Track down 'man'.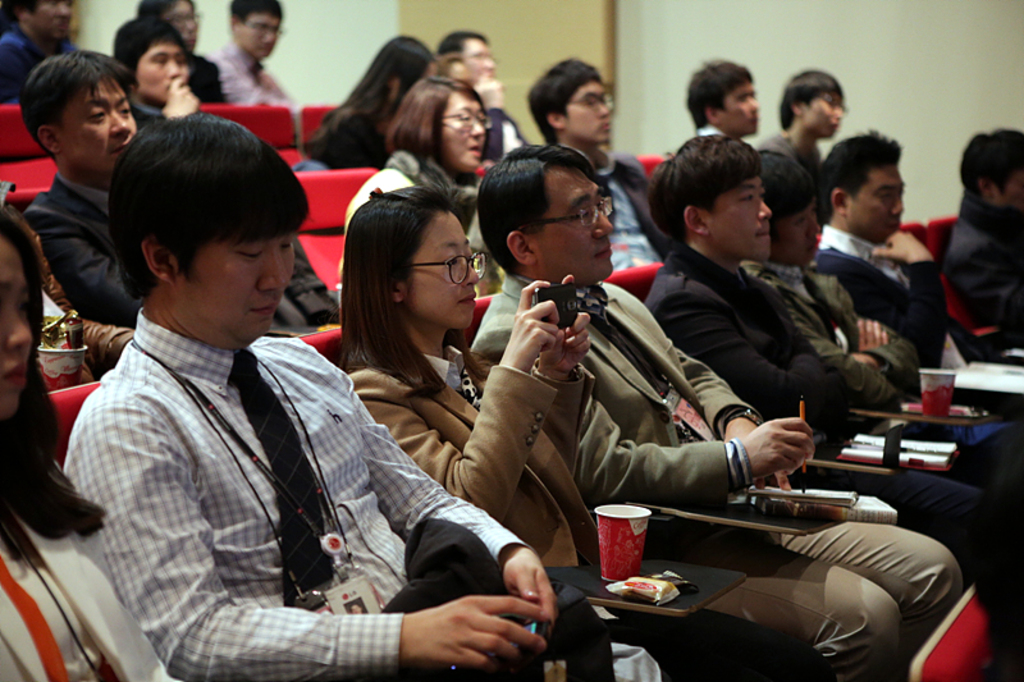
Tracked to [x1=68, y1=113, x2=541, y2=678].
